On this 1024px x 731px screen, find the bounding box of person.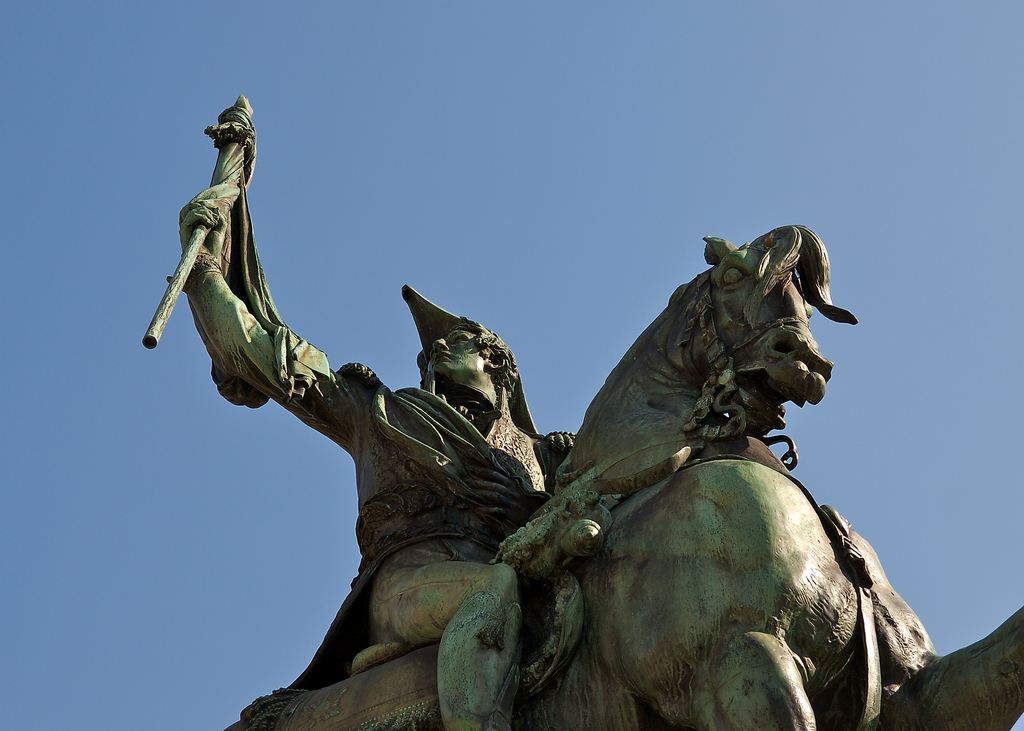
Bounding box: 172 86 590 730.
